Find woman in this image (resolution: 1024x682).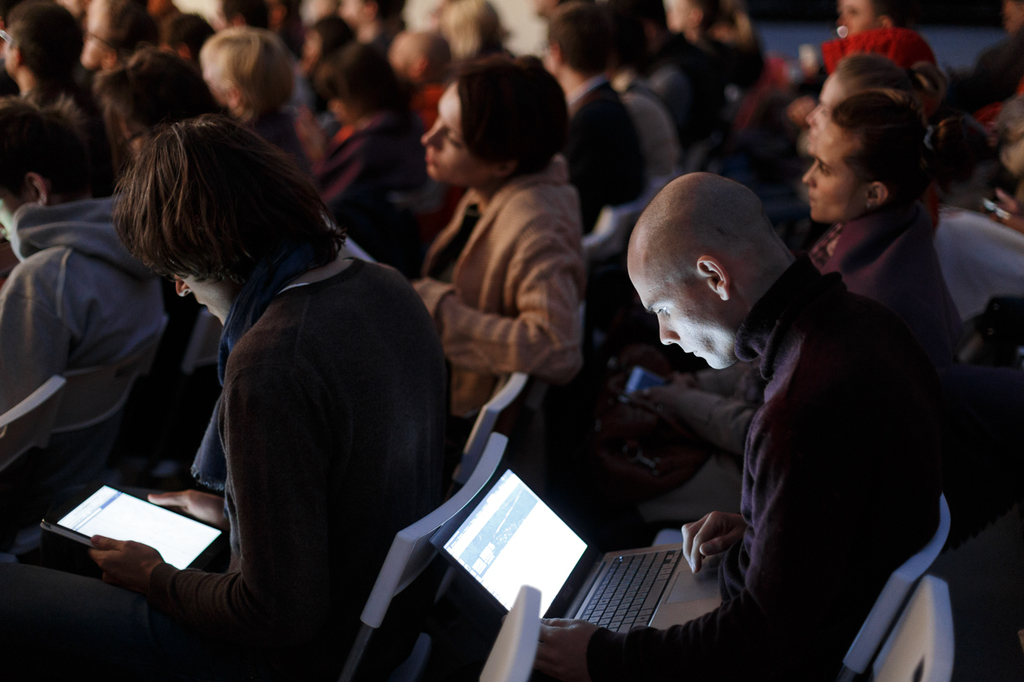
select_region(374, 76, 606, 500).
